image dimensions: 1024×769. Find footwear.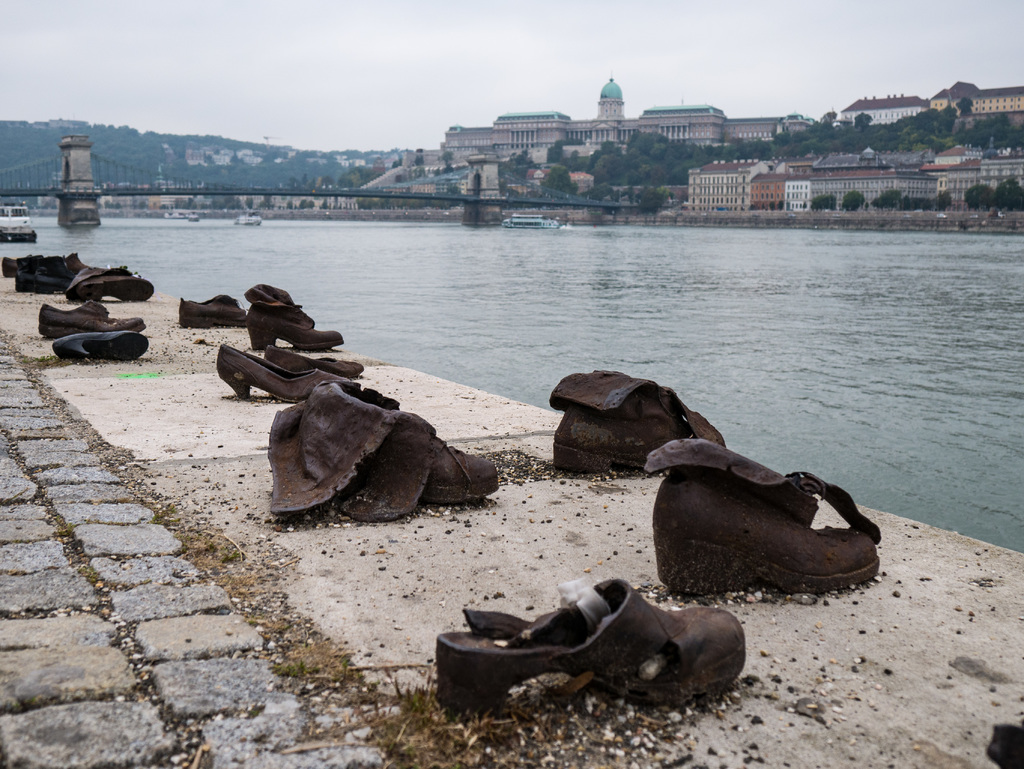
x1=429, y1=573, x2=758, y2=707.
